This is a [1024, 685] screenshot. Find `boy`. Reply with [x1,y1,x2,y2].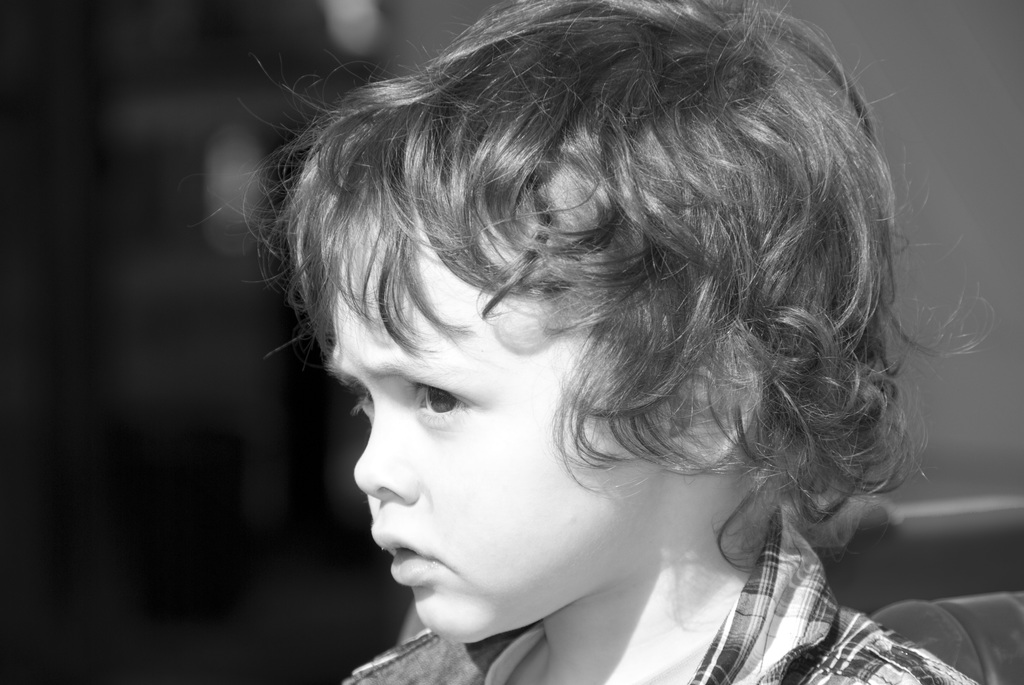
[340,0,989,684].
